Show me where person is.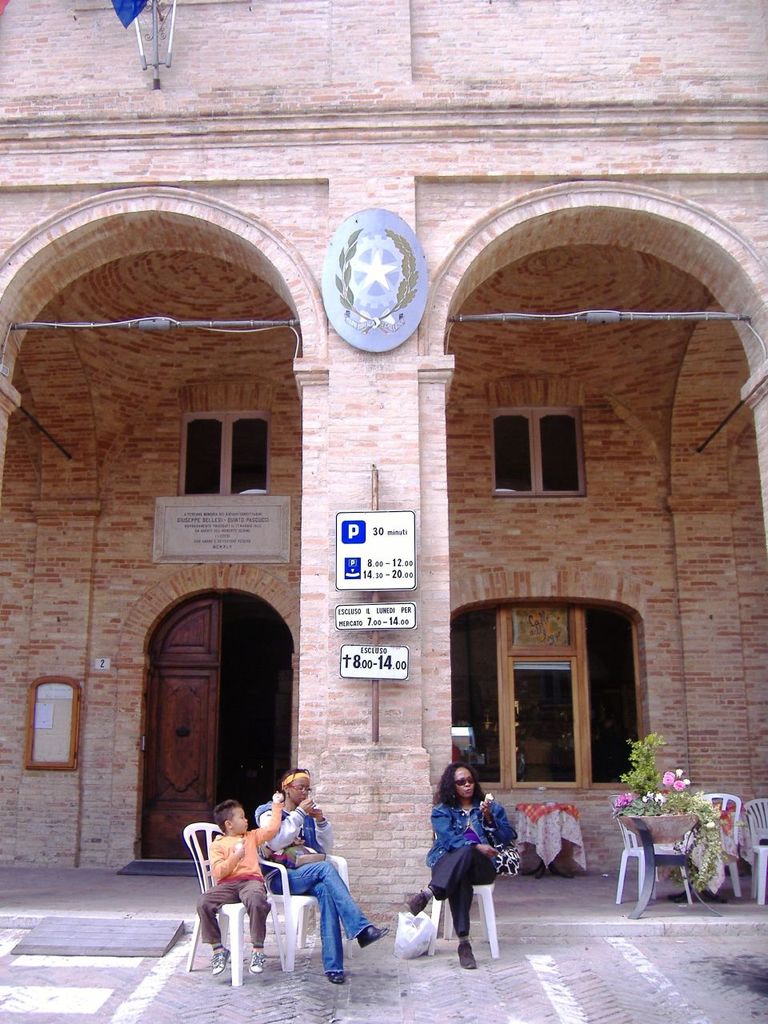
person is at bbox=[258, 769, 391, 994].
